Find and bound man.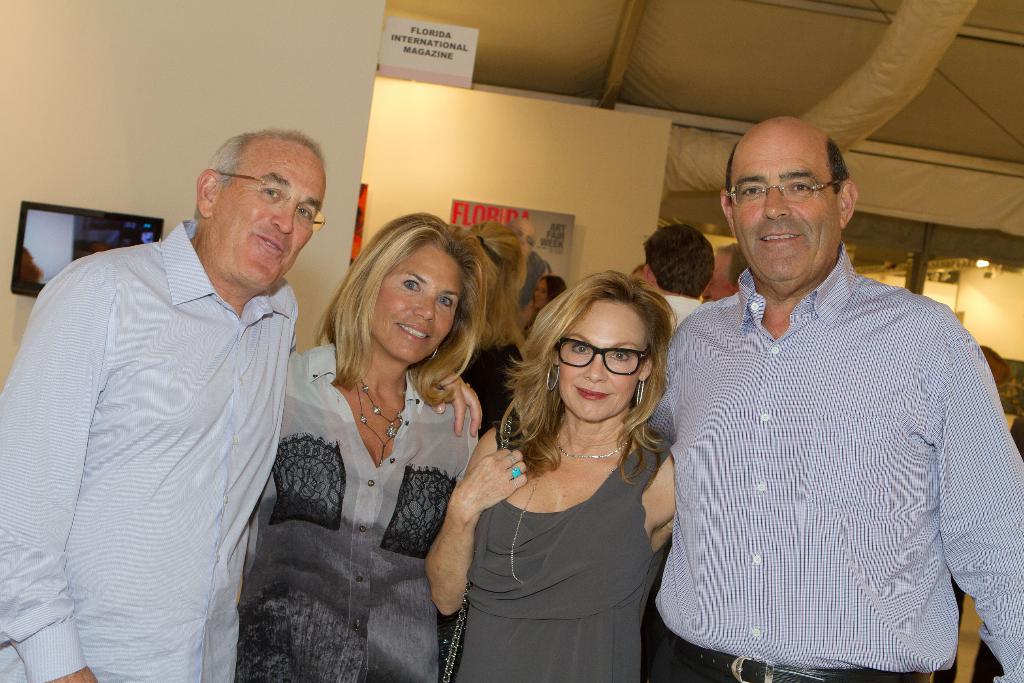
Bound: bbox(0, 119, 330, 682).
